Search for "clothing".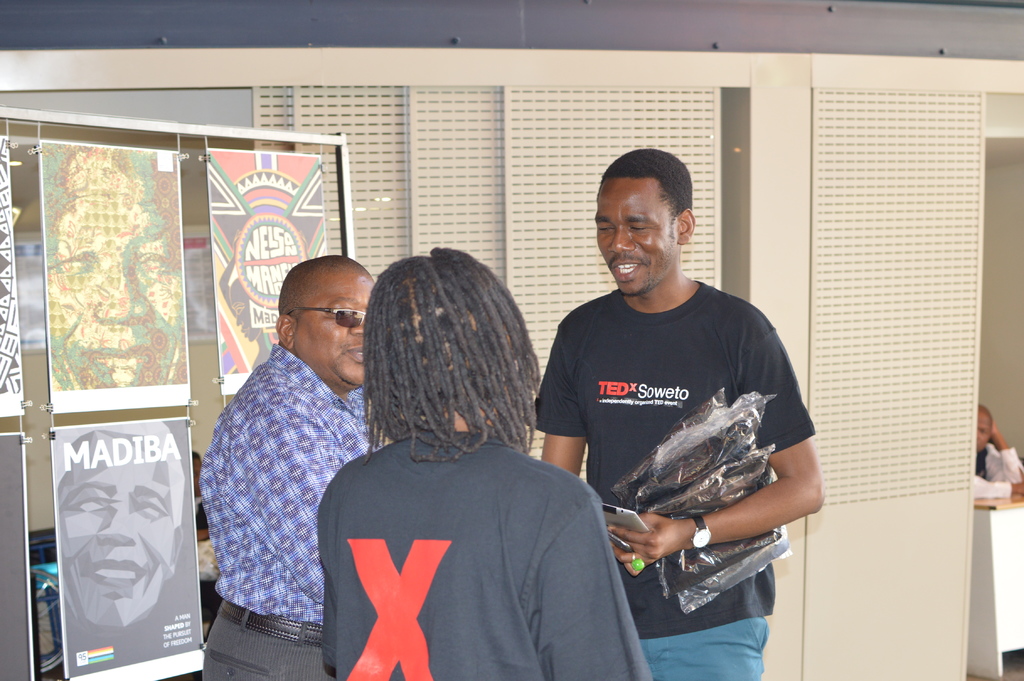
Found at detection(554, 238, 815, 628).
